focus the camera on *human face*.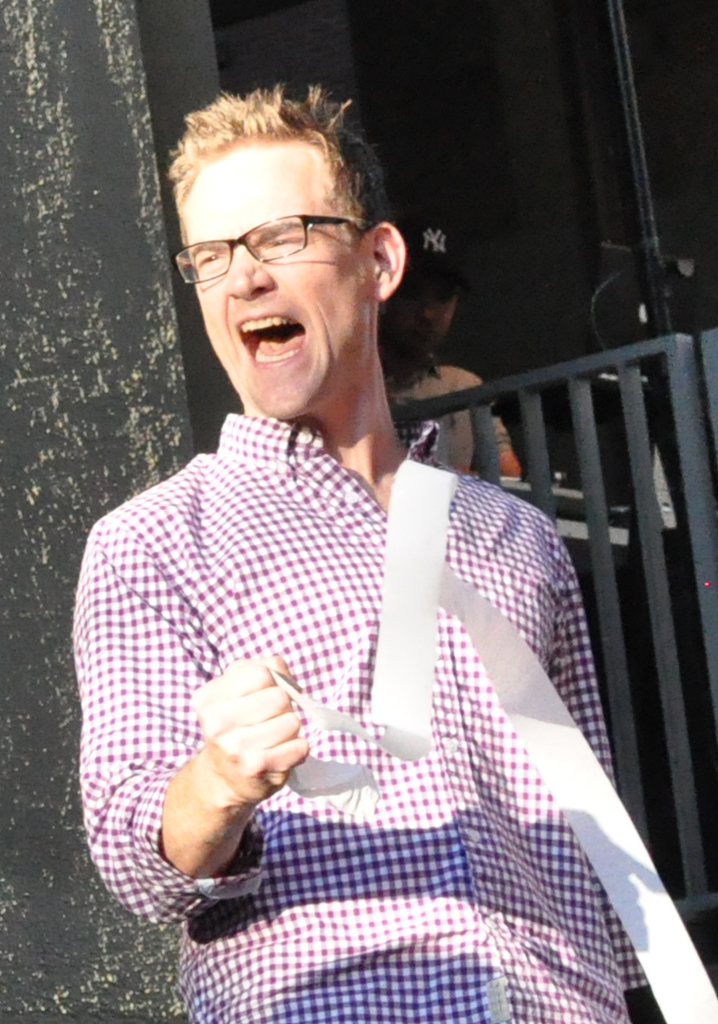
Focus region: [182, 128, 376, 421].
